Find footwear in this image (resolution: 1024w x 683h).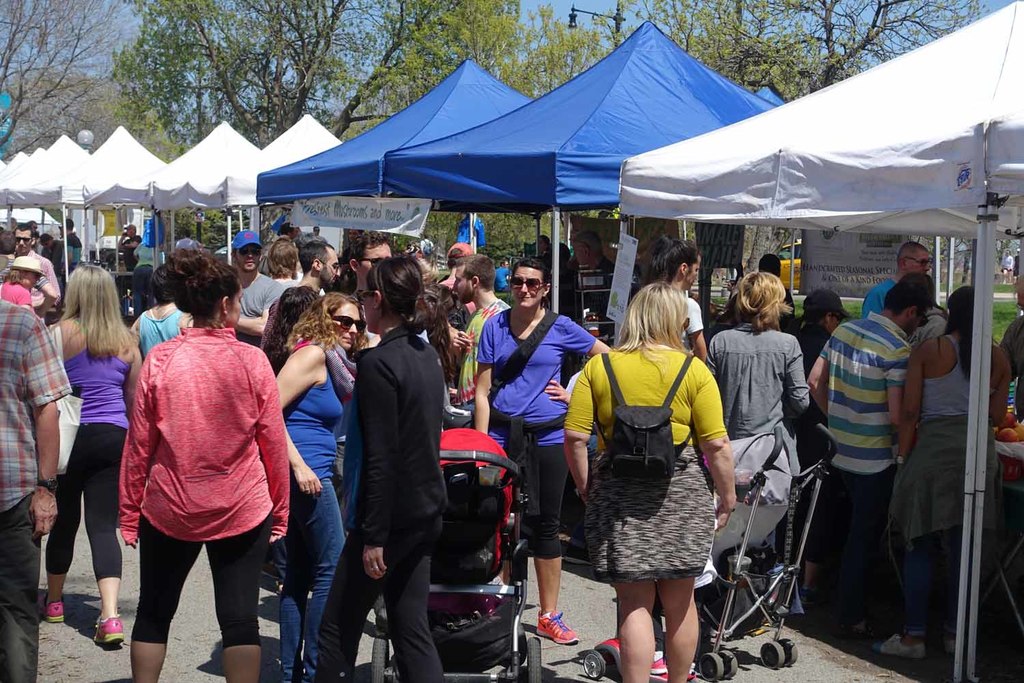
{"left": 537, "top": 604, "right": 580, "bottom": 644}.
